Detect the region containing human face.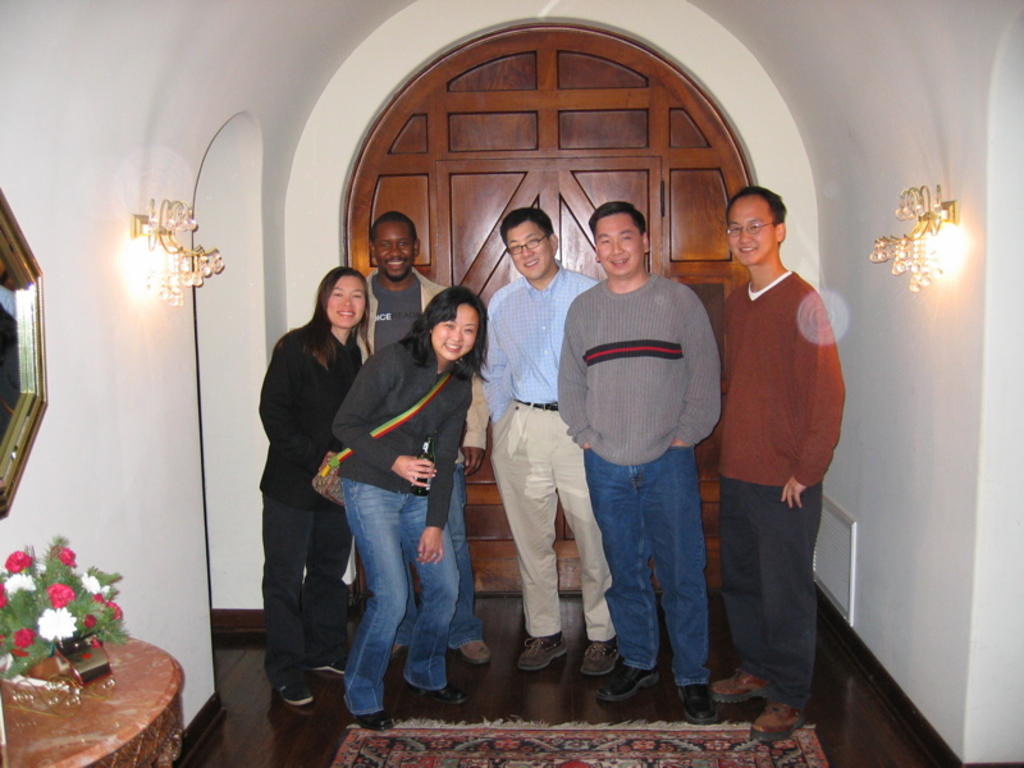
crop(508, 220, 552, 282).
